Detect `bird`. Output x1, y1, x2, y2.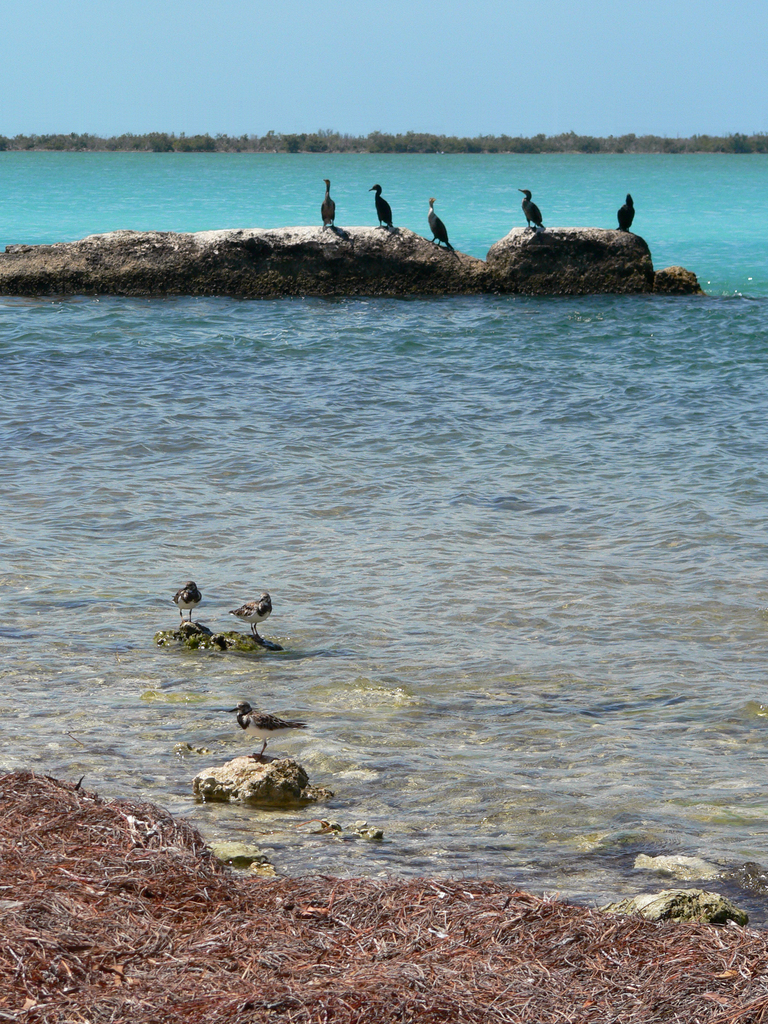
227, 701, 306, 757.
